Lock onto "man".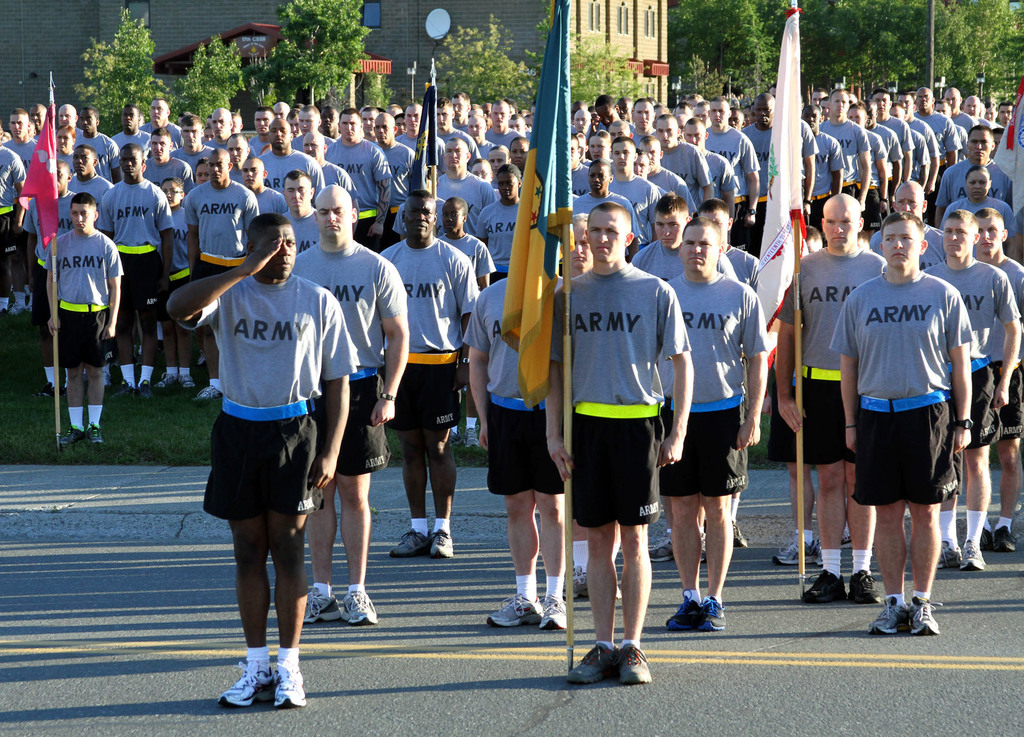
Locked: box(28, 109, 47, 144).
